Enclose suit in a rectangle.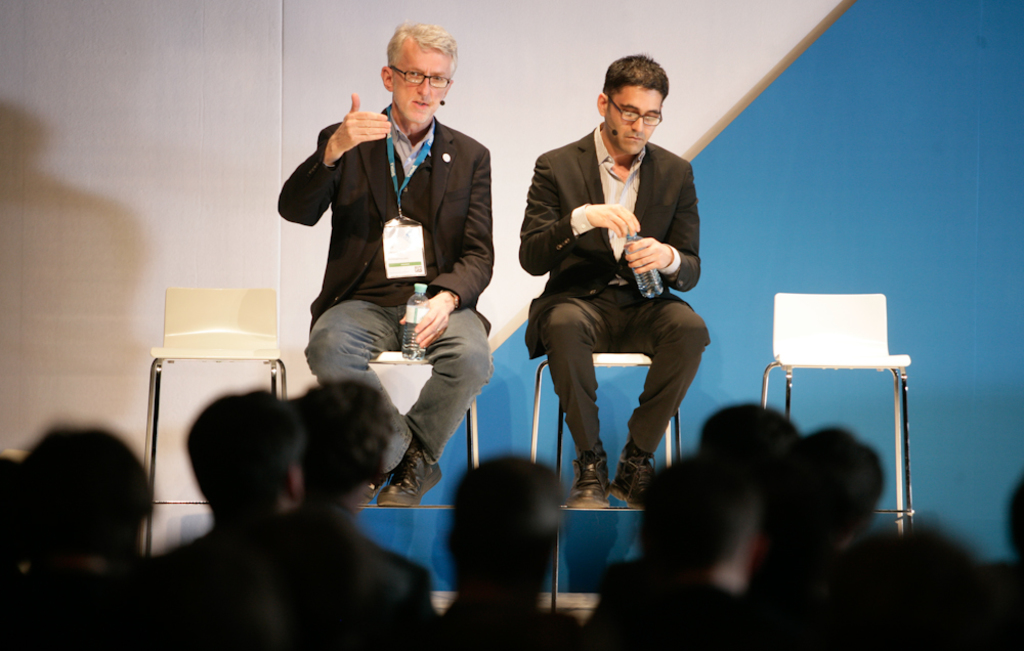
[left=522, top=84, right=722, bottom=494].
